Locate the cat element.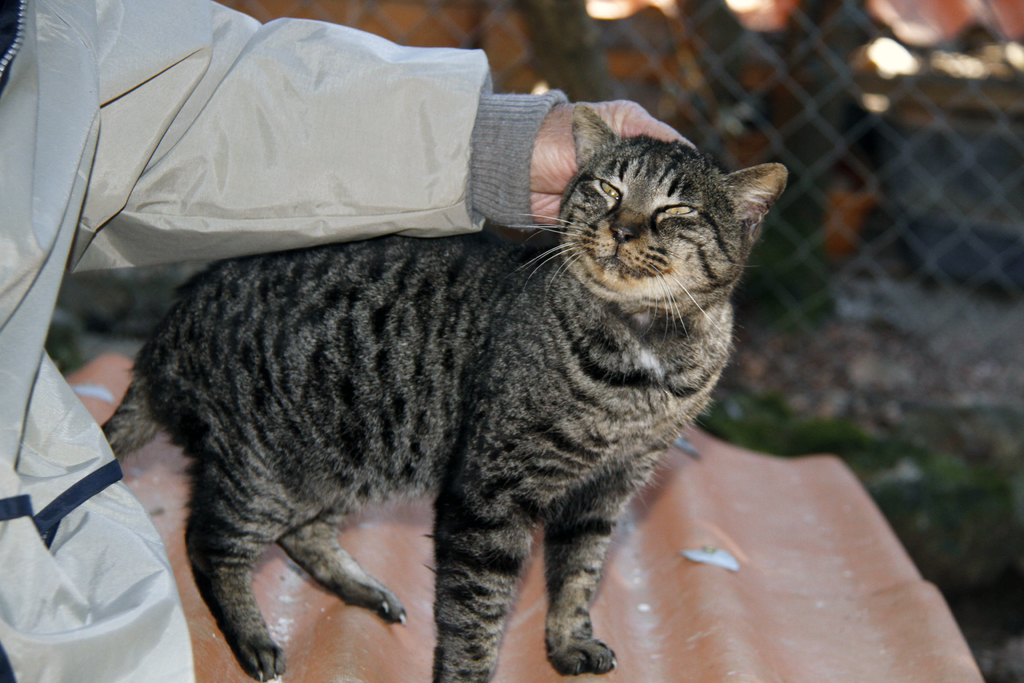
Element bbox: bbox=[96, 105, 788, 682].
